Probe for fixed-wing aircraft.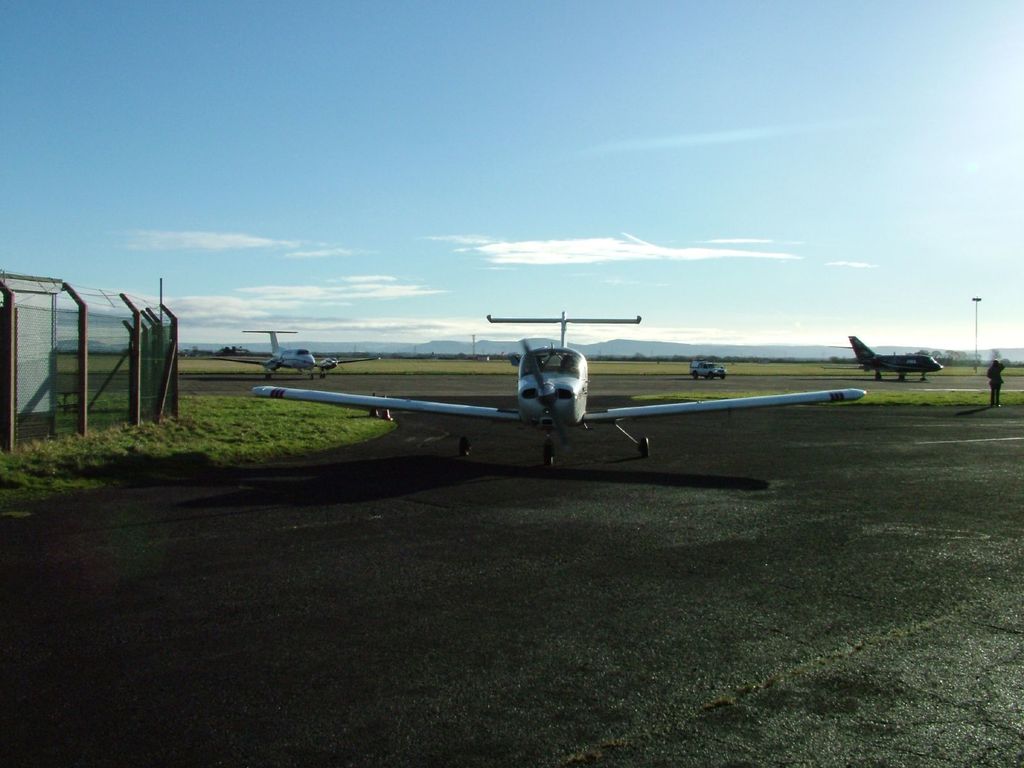
Probe result: <region>205, 330, 375, 381</region>.
